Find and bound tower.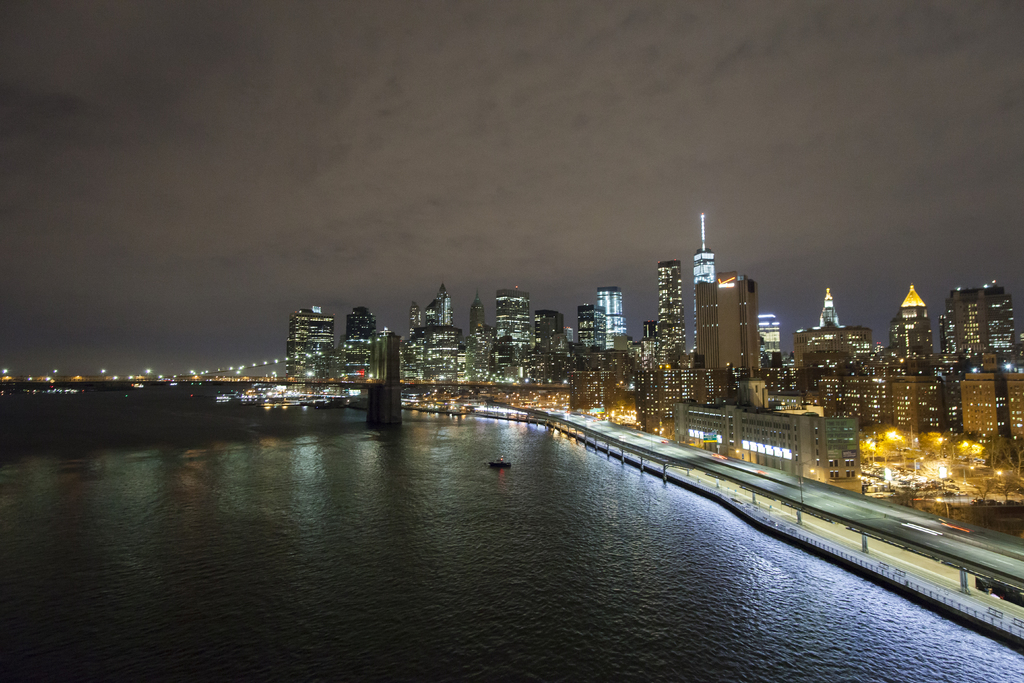
Bound: region(597, 284, 632, 338).
